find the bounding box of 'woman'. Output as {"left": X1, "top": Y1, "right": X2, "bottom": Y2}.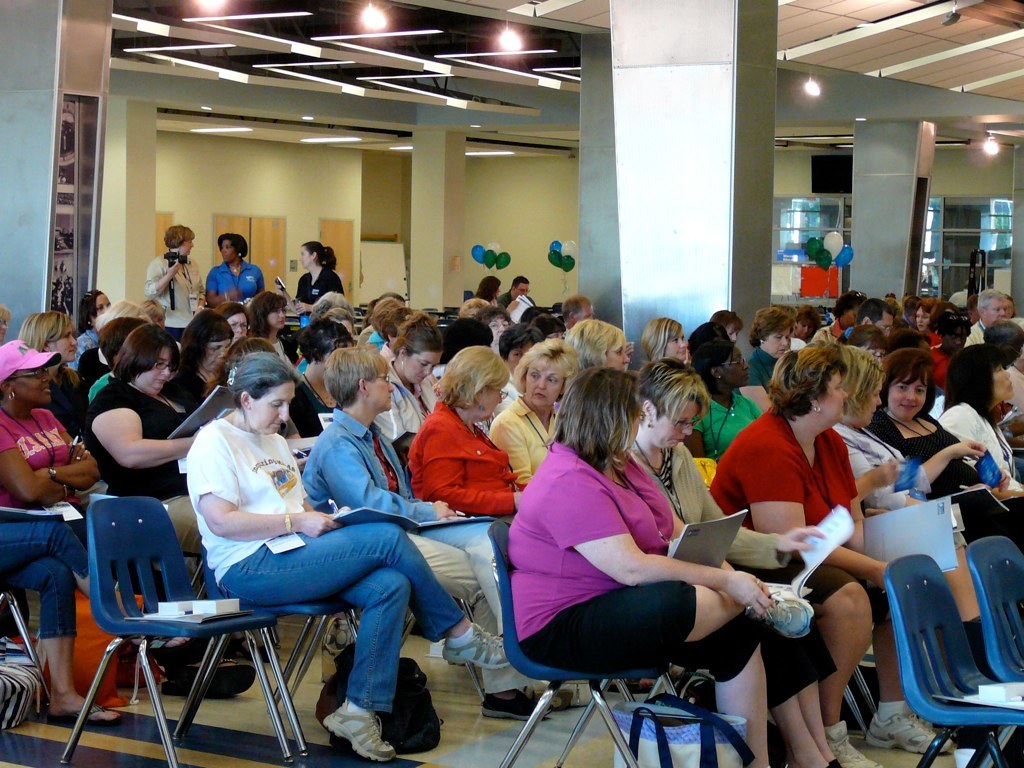
{"left": 564, "top": 320, "right": 627, "bottom": 373}.
